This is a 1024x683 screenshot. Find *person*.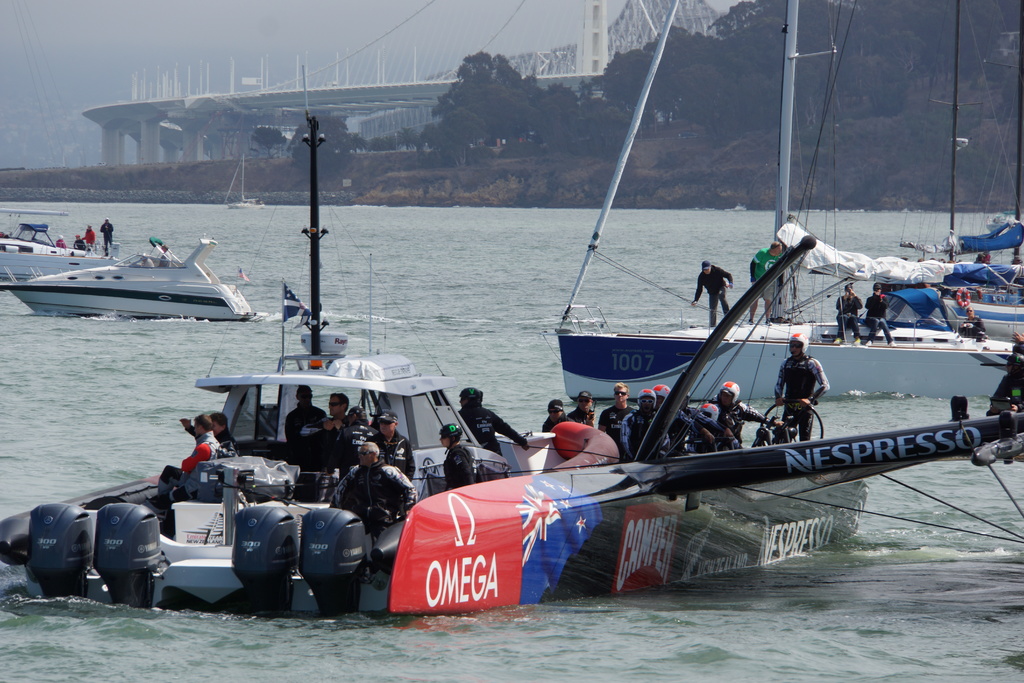
Bounding box: rect(435, 417, 479, 490).
